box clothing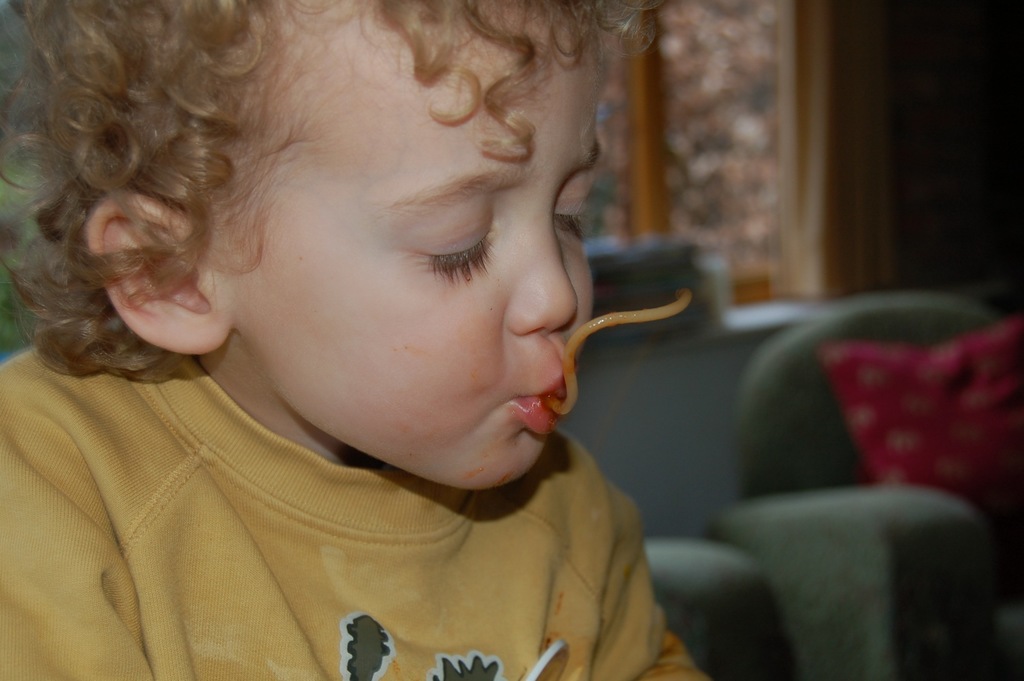
0 331 722 680
